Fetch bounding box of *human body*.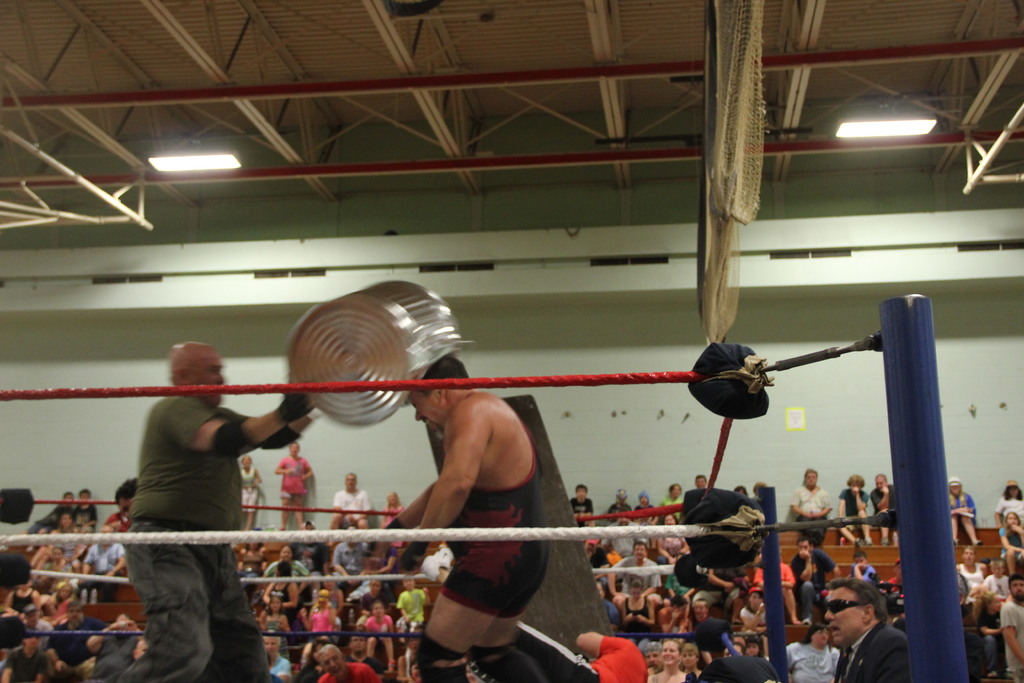
Bbox: pyautogui.locateOnScreen(735, 584, 767, 632).
